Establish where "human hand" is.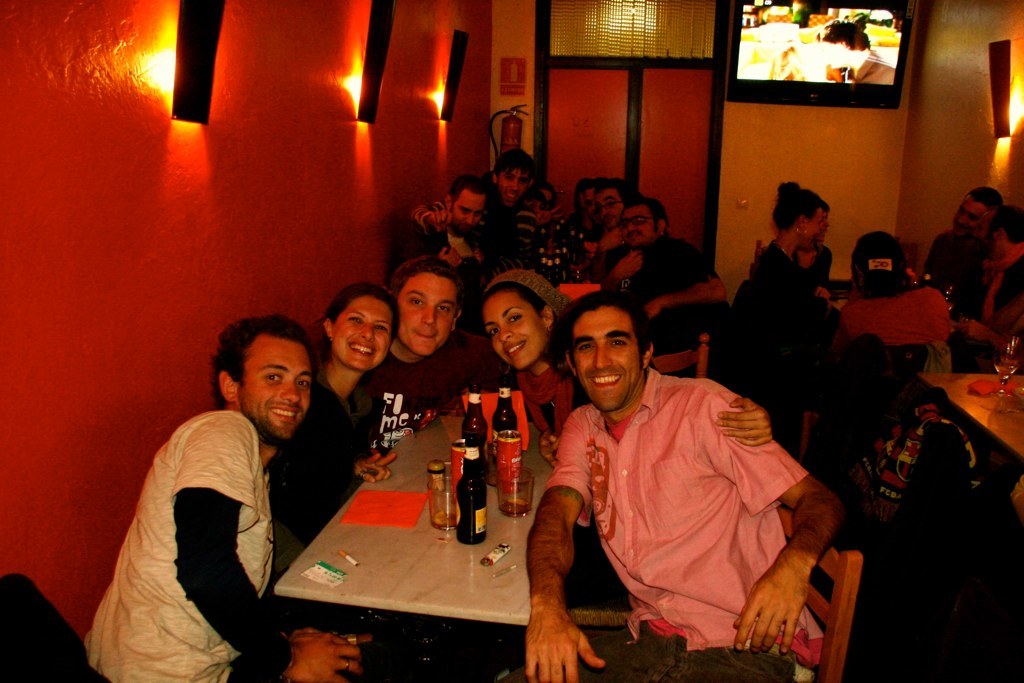
Established at BBox(520, 610, 608, 682).
